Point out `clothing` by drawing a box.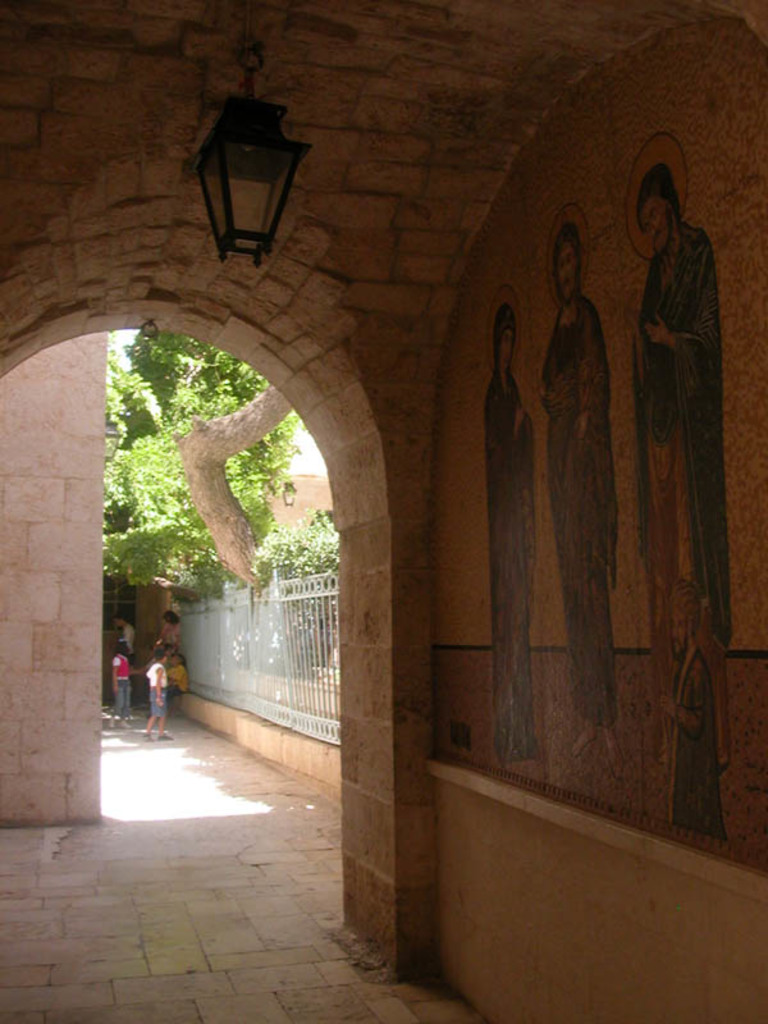
box(637, 228, 732, 763).
